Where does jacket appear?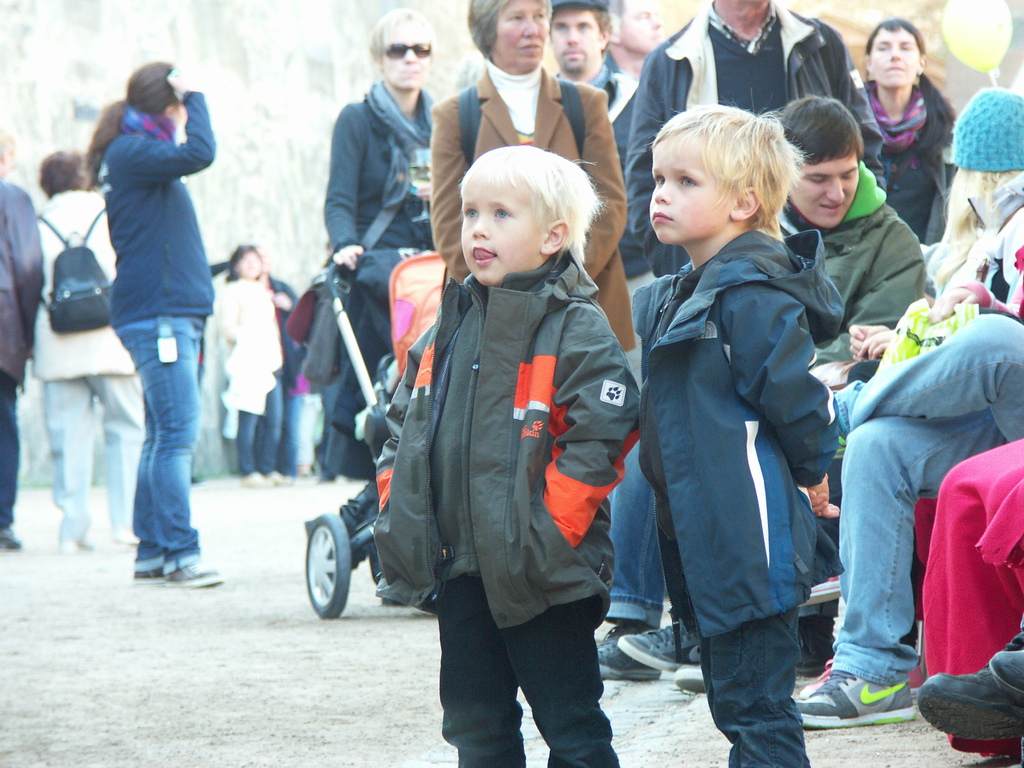
Appears at (left=332, top=186, right=638, bottom=630).
